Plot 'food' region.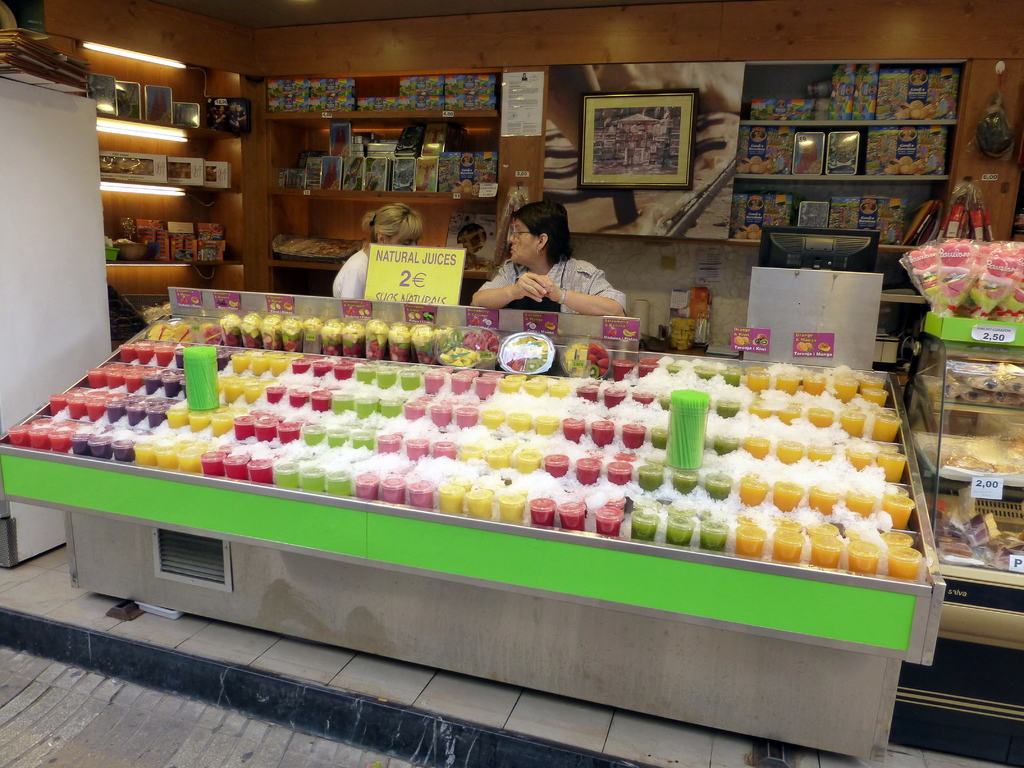
Plotted at [x1=758, y1=337, x2=770, y2=349].
